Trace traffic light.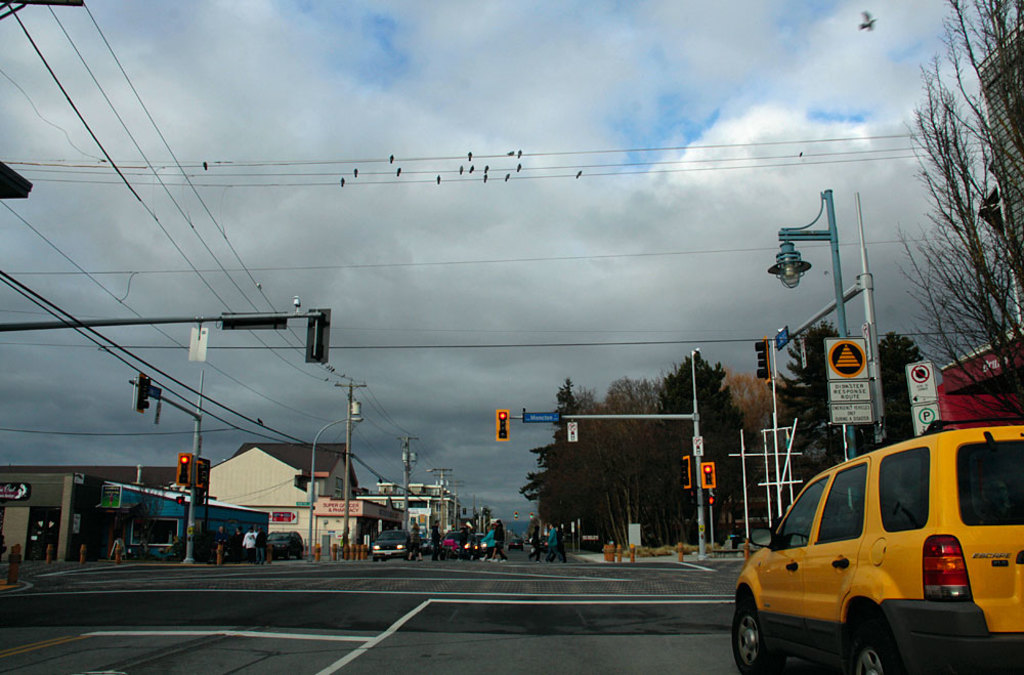
Traced to select_region(175, 454, 190, 487).
